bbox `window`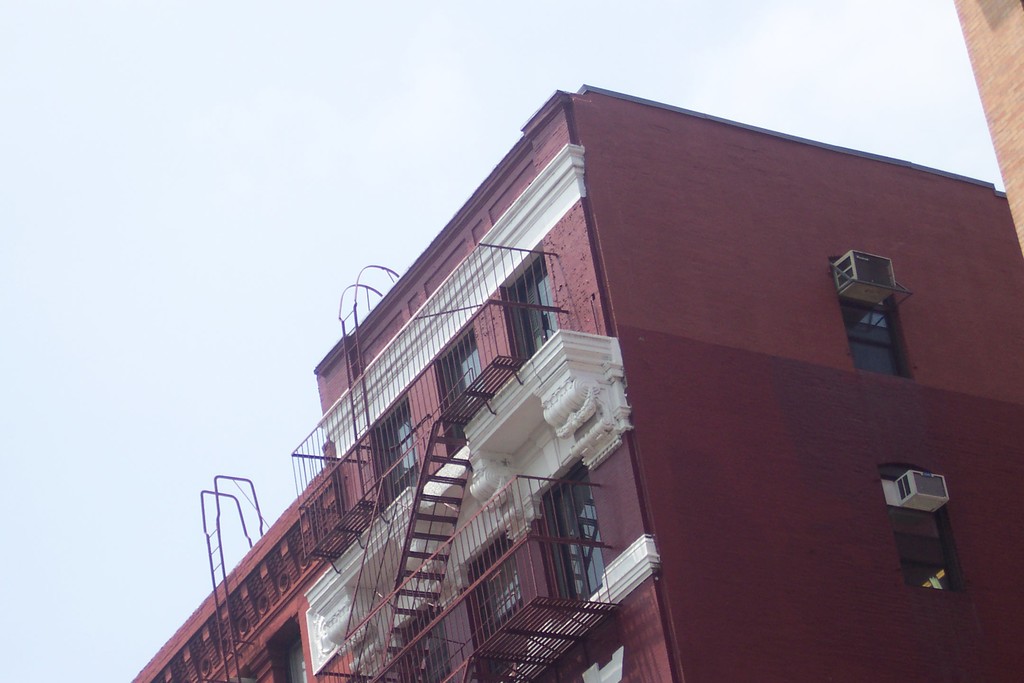
499,247,561,362
